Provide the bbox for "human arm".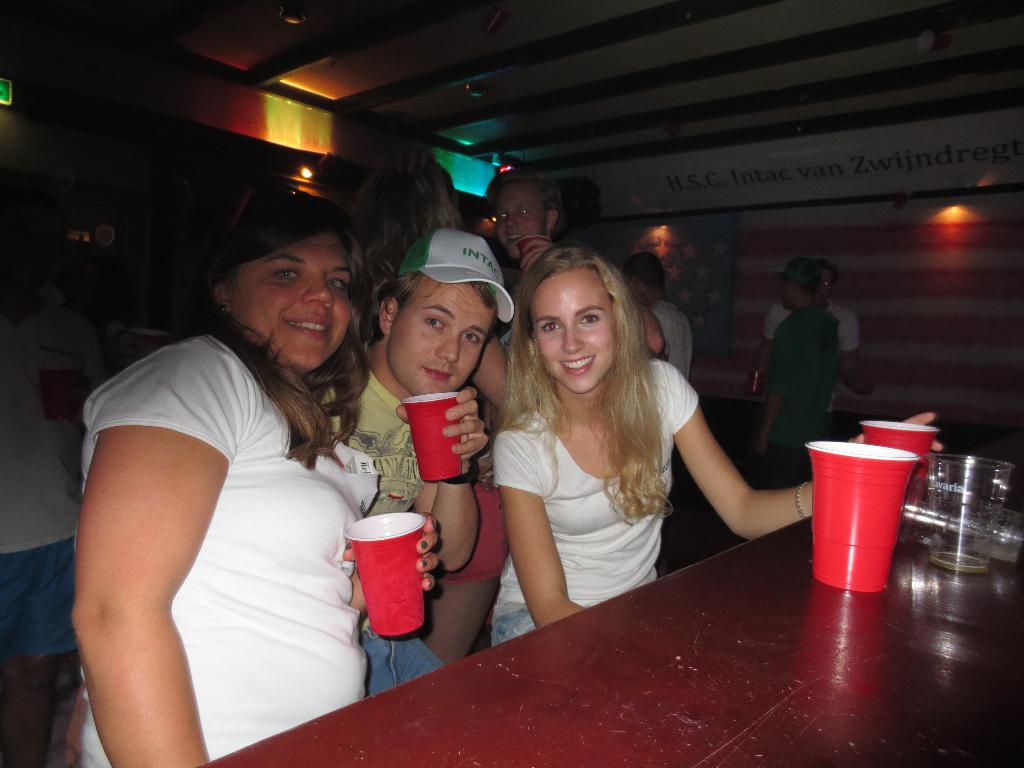
<region>477, 321, 523, 421</region>.
